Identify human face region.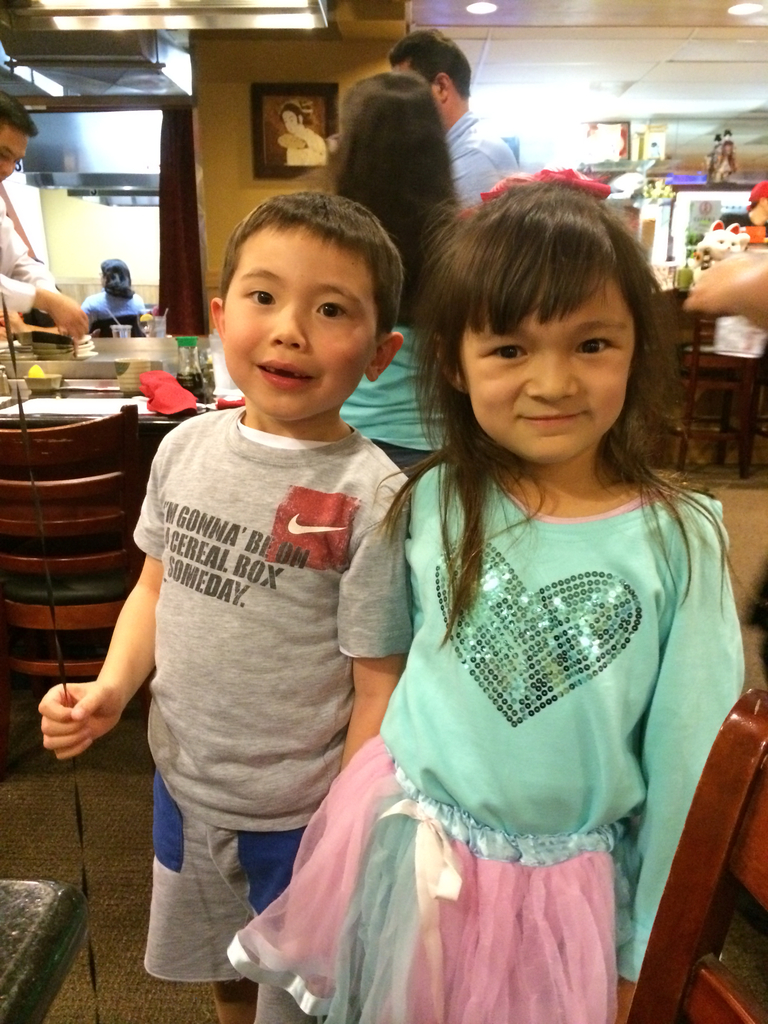
Region: locate(227, 223, 376, 423).
